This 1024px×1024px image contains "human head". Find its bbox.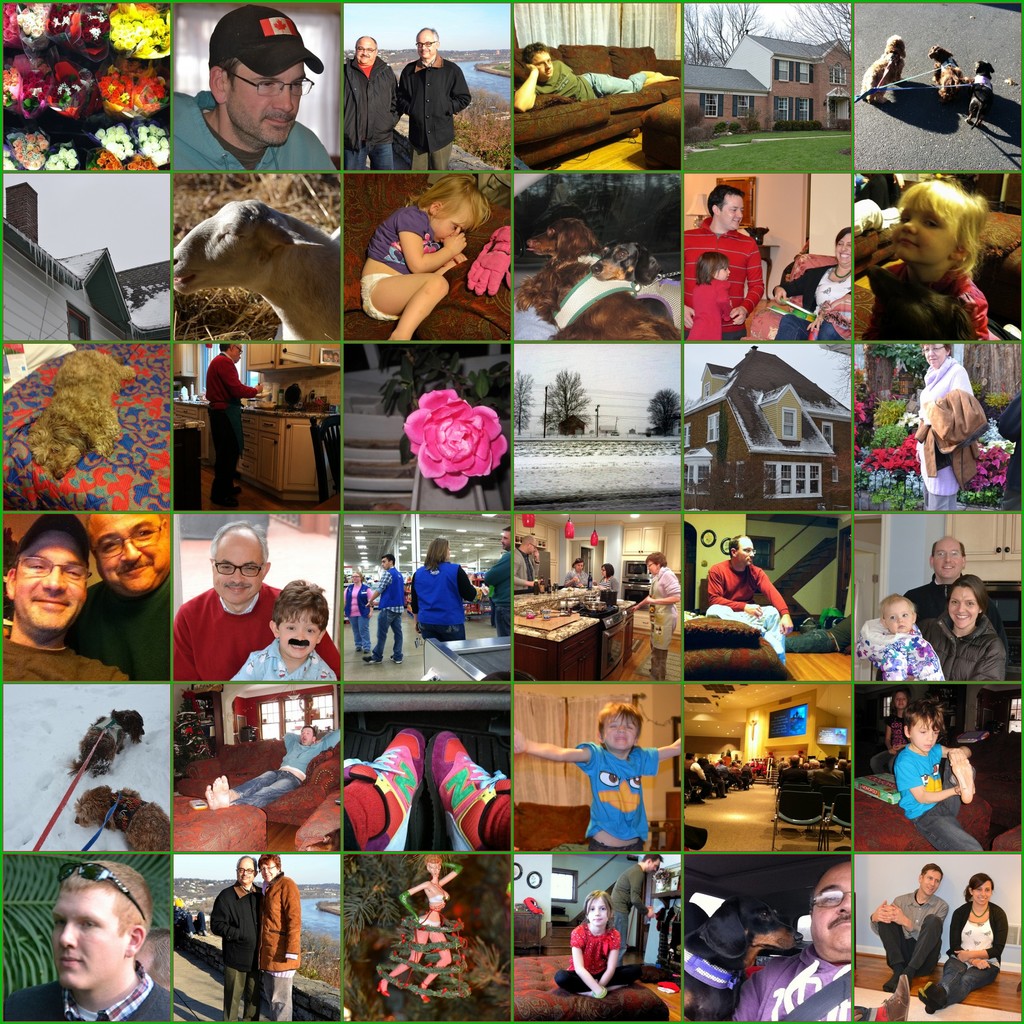
crop(810, 856, 861, 961).
